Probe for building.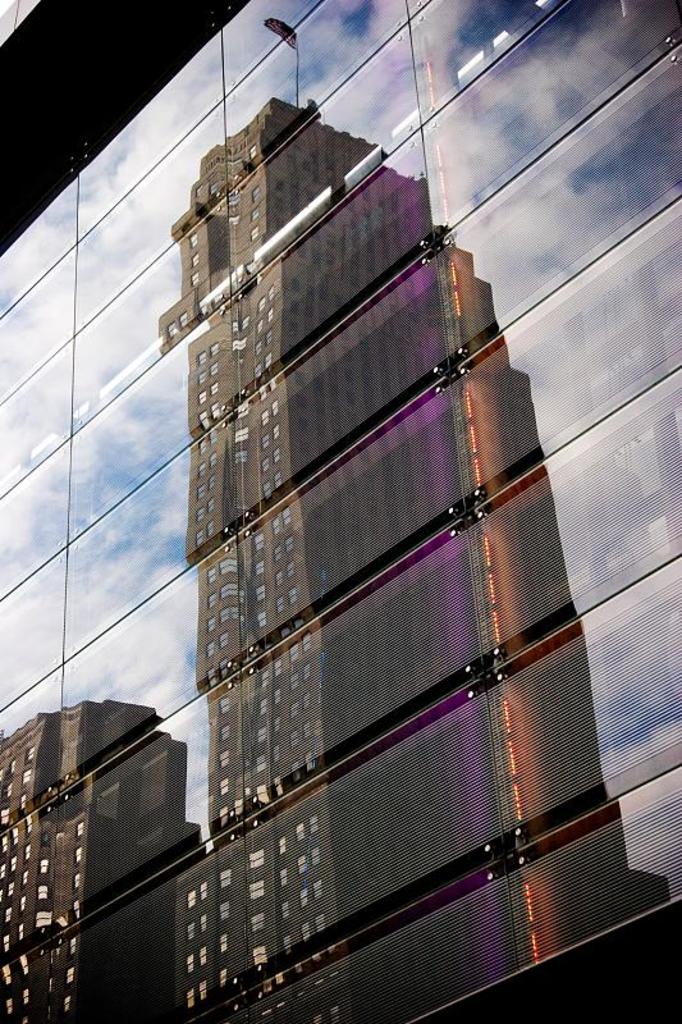
Probe result: select_region(0, 701, 201, 1015).
